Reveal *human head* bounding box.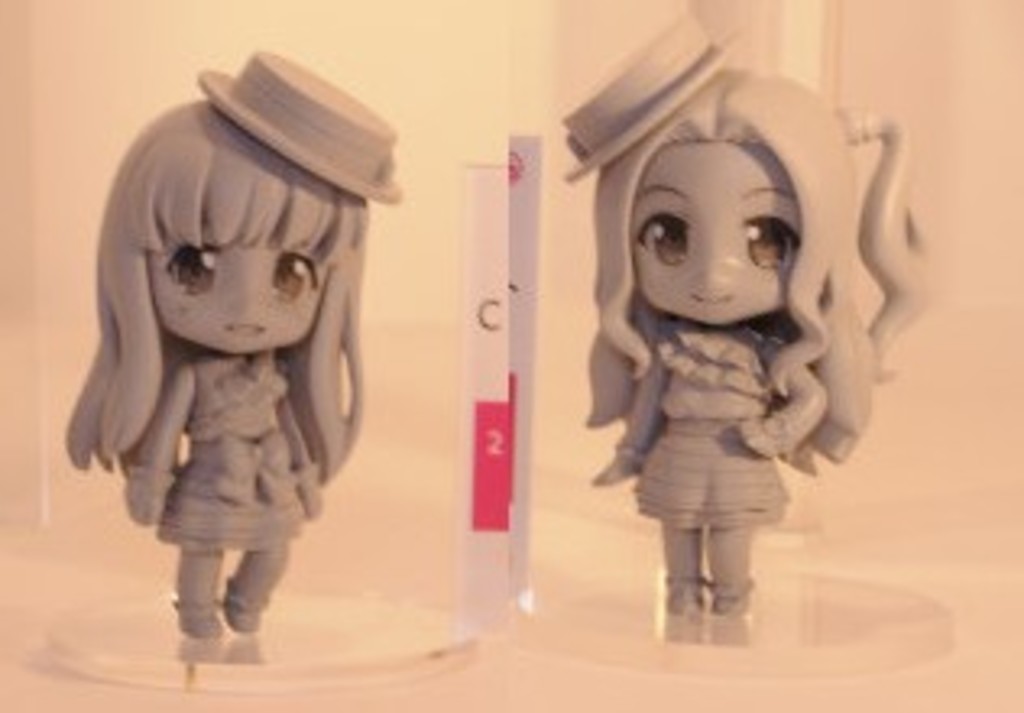
Revealed: Rect(612, 91, 826, 344).
